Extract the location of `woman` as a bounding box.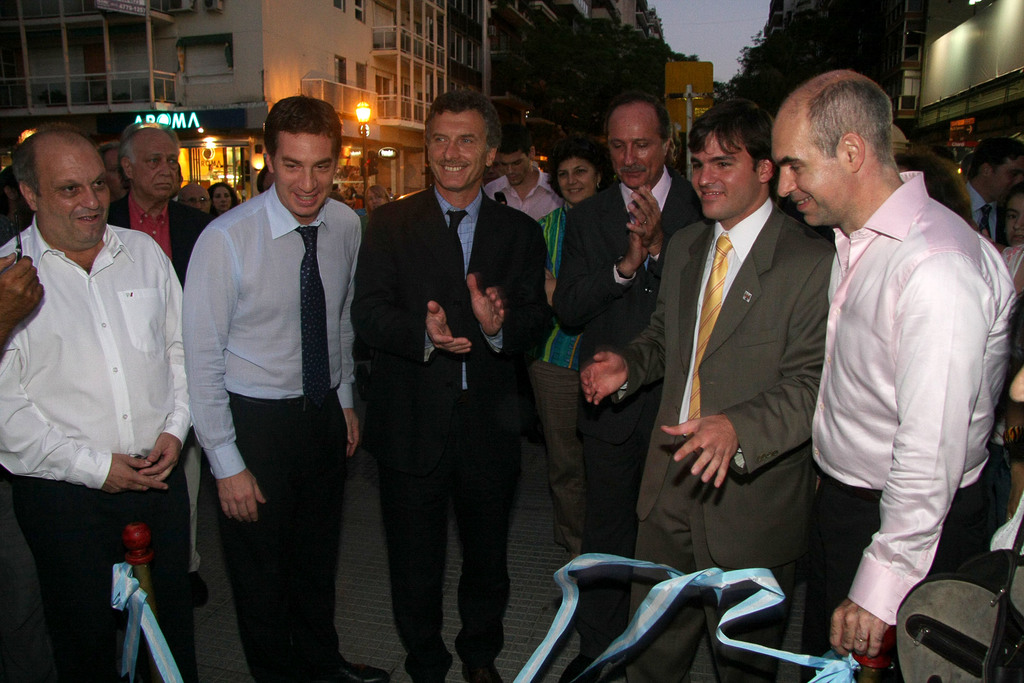
rect(897, 145, 979, 224).
